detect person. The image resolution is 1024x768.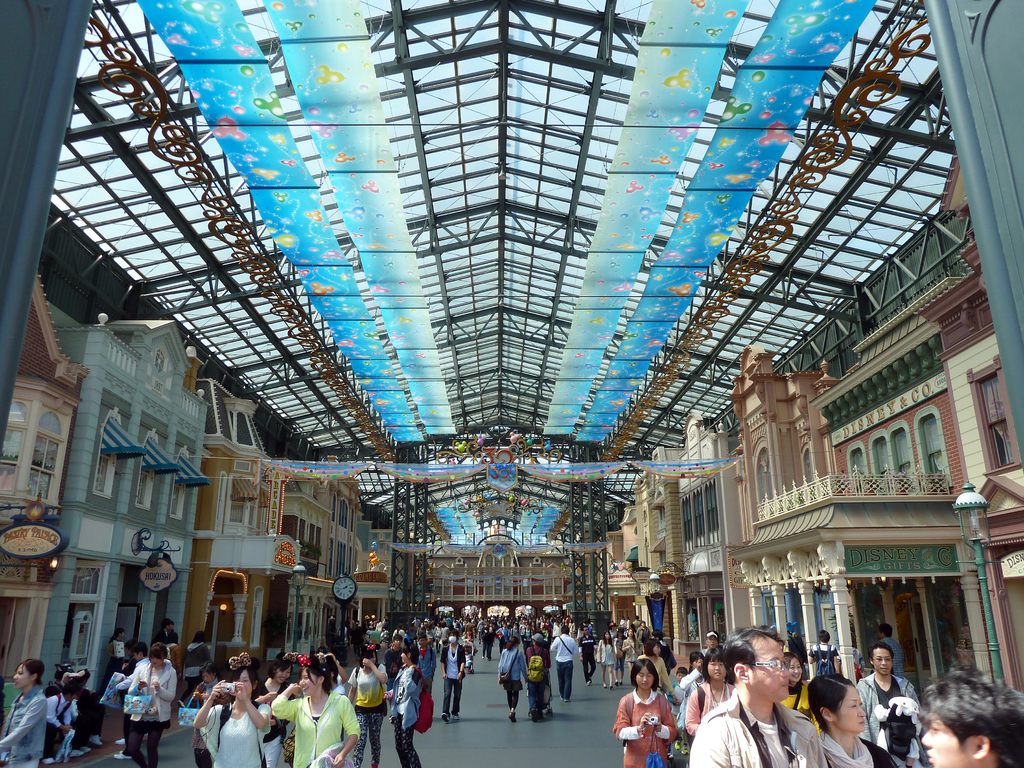
497:633:529:719.
